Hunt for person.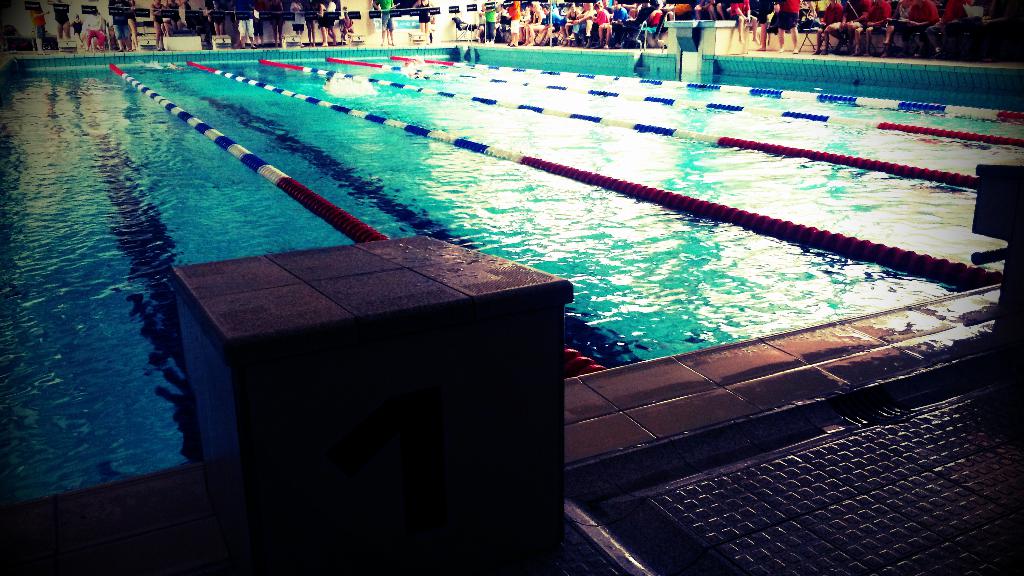
Hunted down at {"x1": 306, "y1": 4, "x2": 317, "y2": 45}.
